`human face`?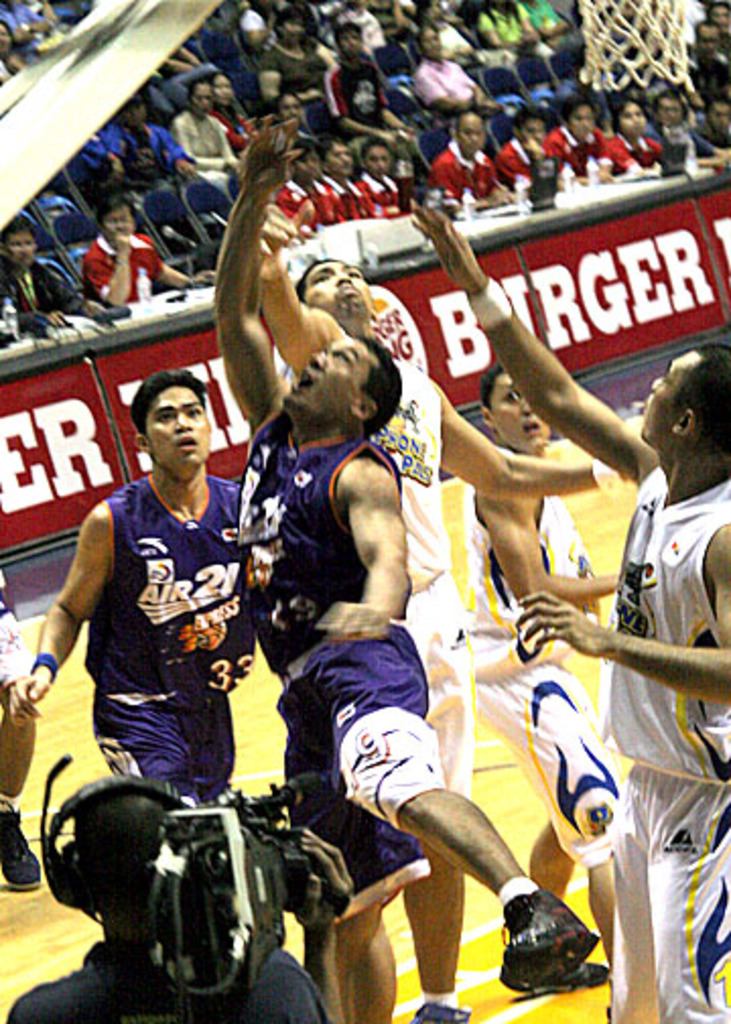
x1=294 y1=150 x2=325 y2=181
